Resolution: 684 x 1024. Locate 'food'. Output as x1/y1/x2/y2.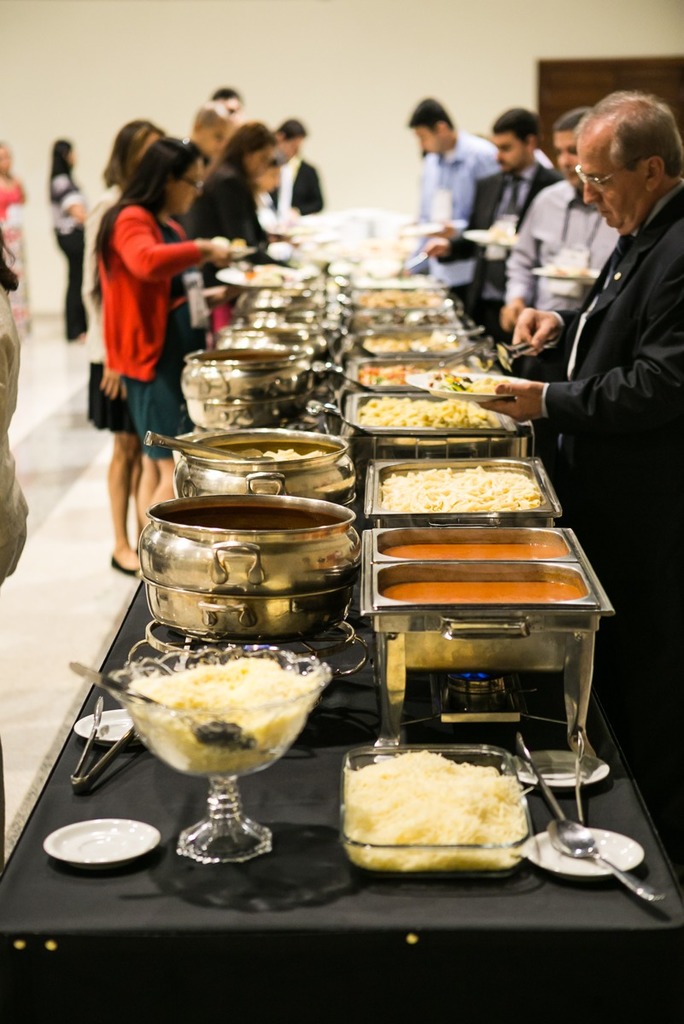
552/262/595/283.
